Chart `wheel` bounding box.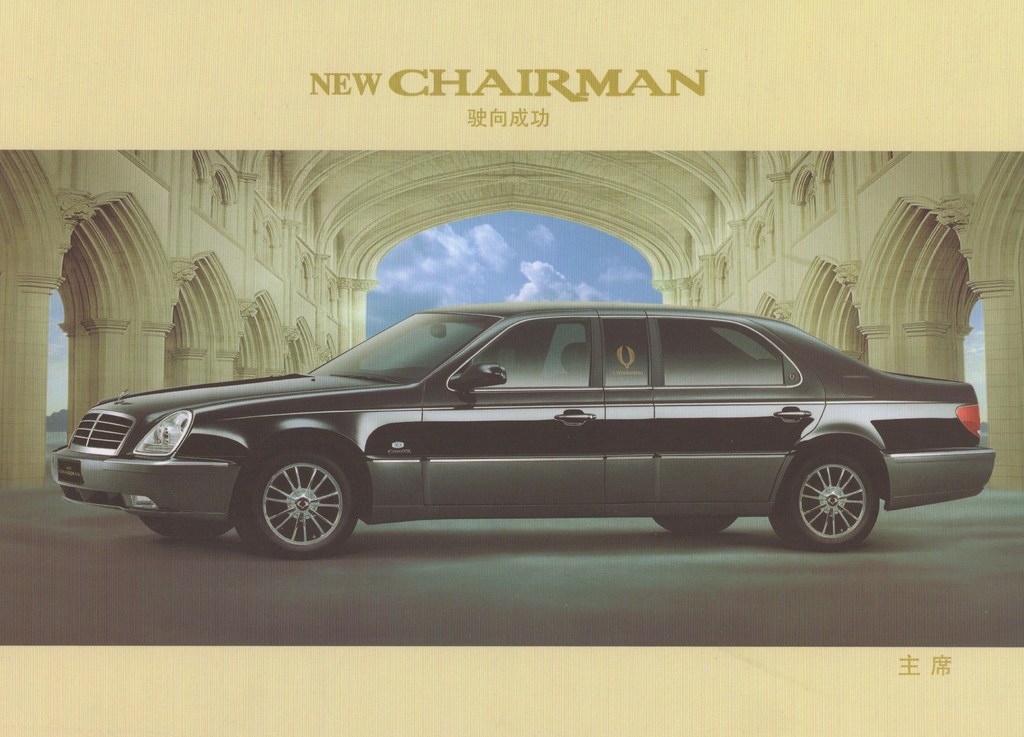
Charted: [650, 514, 743, 534].
